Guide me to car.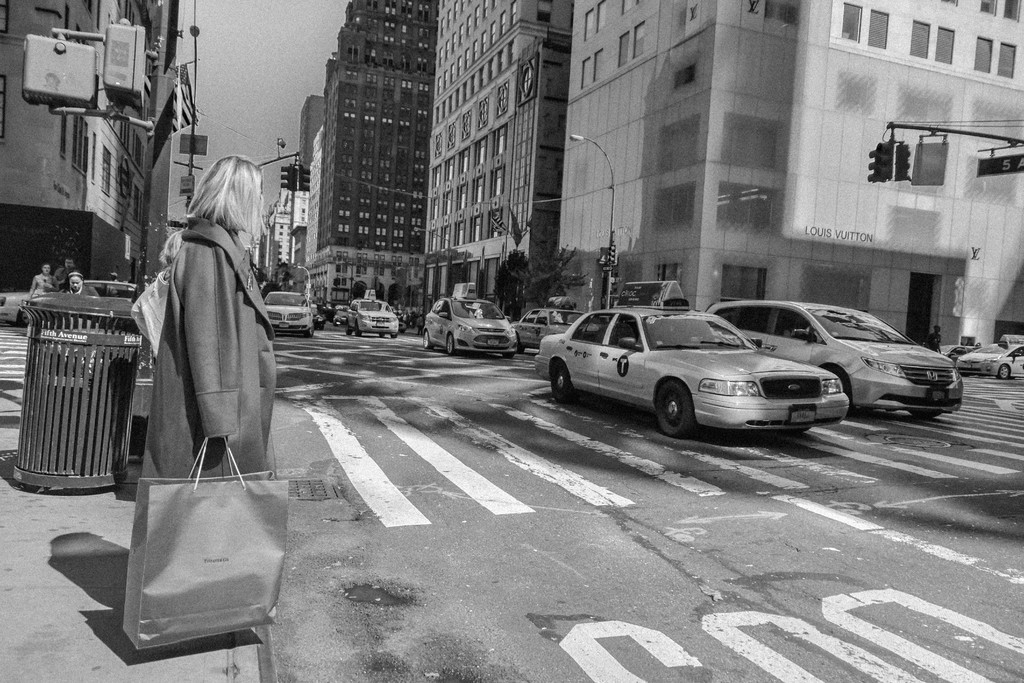
Guidance: {"x1": 422, "y1": 294, "x2": 521, "y2": 358}.
